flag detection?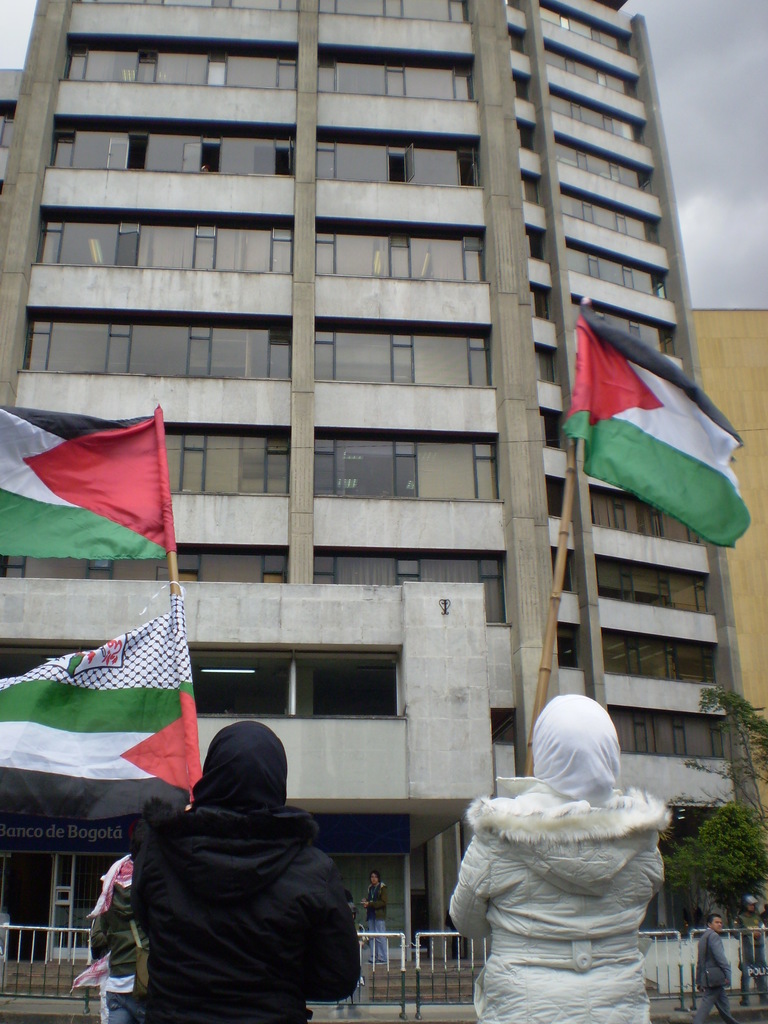
(x1=0, y1=598, x2=208, y2=794)
